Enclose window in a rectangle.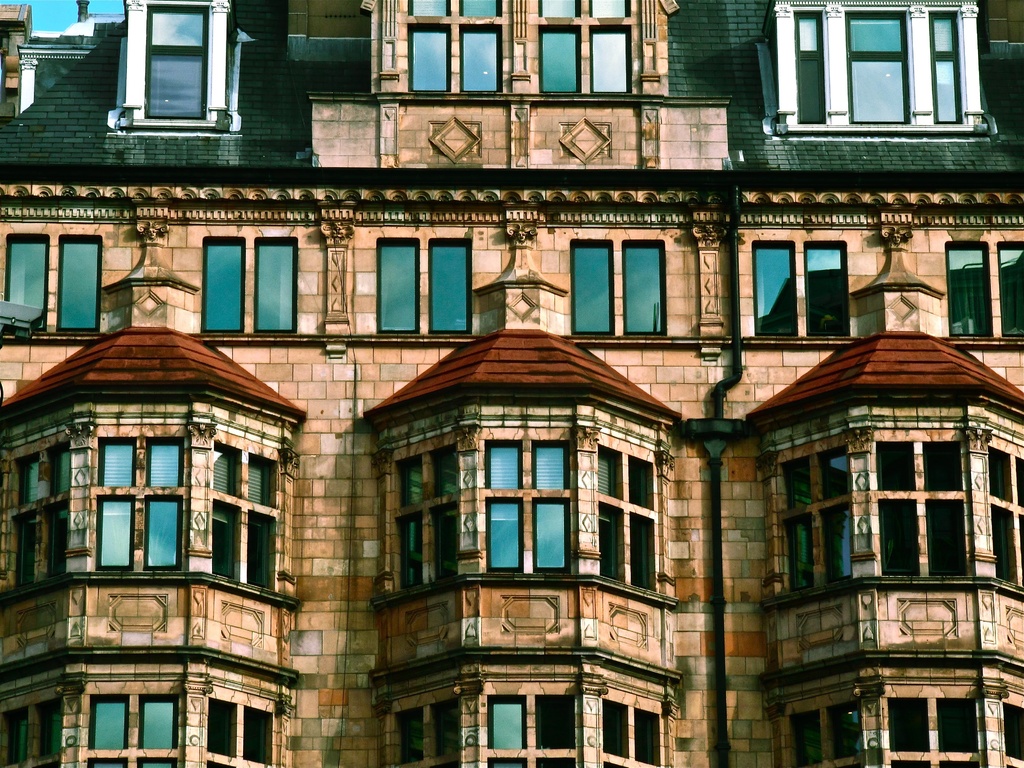
[left=434, top=506, right=459, bottom=572].
